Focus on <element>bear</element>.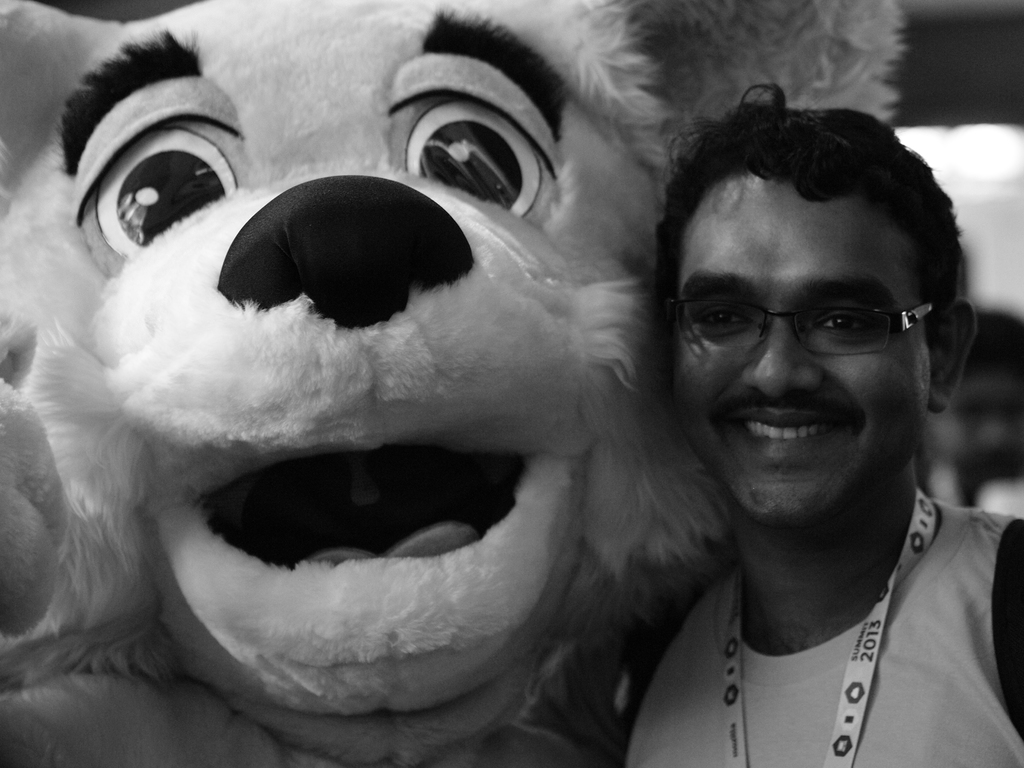
Focused at [x1=0, y1=0, x2=895, y2=767].
